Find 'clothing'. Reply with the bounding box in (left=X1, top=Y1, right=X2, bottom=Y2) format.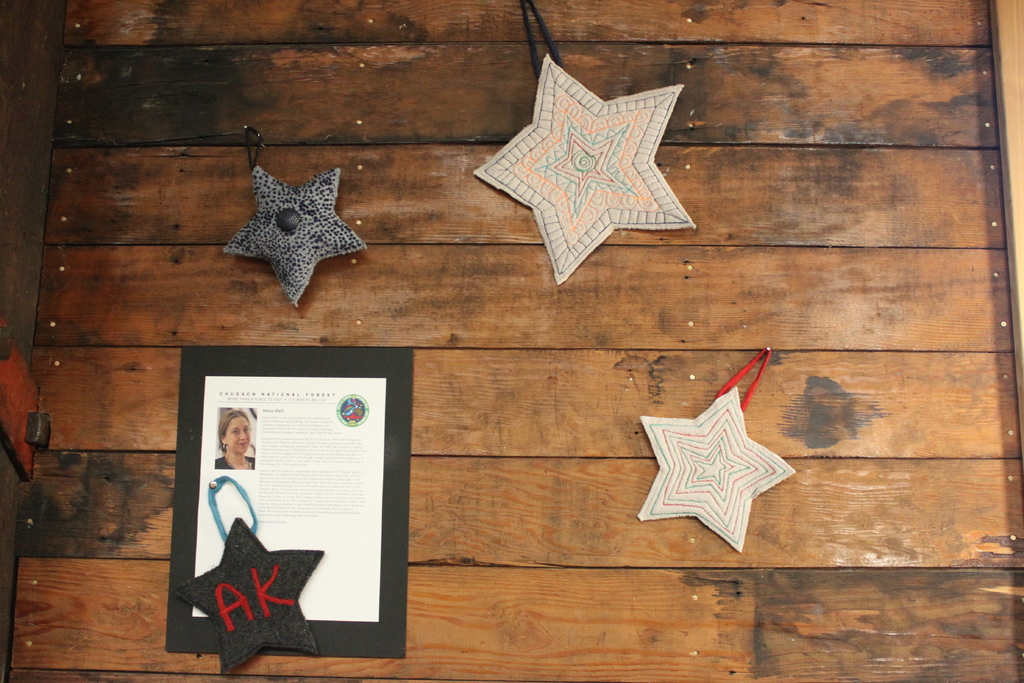
(left=214, top=456, right=250, bottom=469).
